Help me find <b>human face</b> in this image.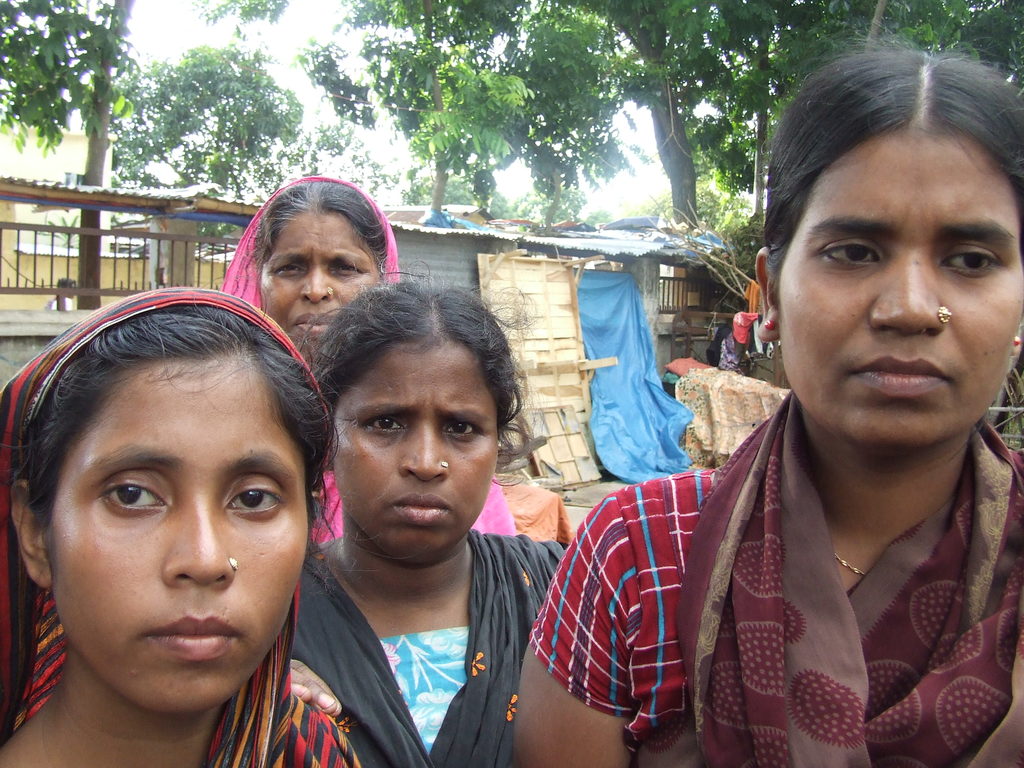
Found it: 330 348 497 559.
